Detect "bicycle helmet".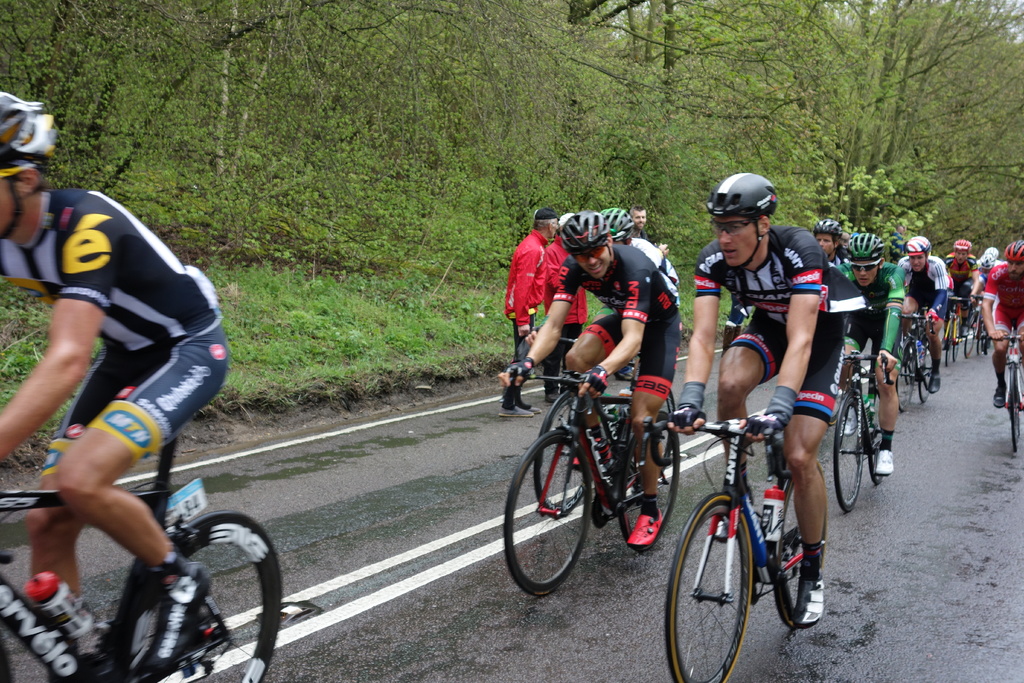
Detected at locate(1007, 236, 1023, 273).
